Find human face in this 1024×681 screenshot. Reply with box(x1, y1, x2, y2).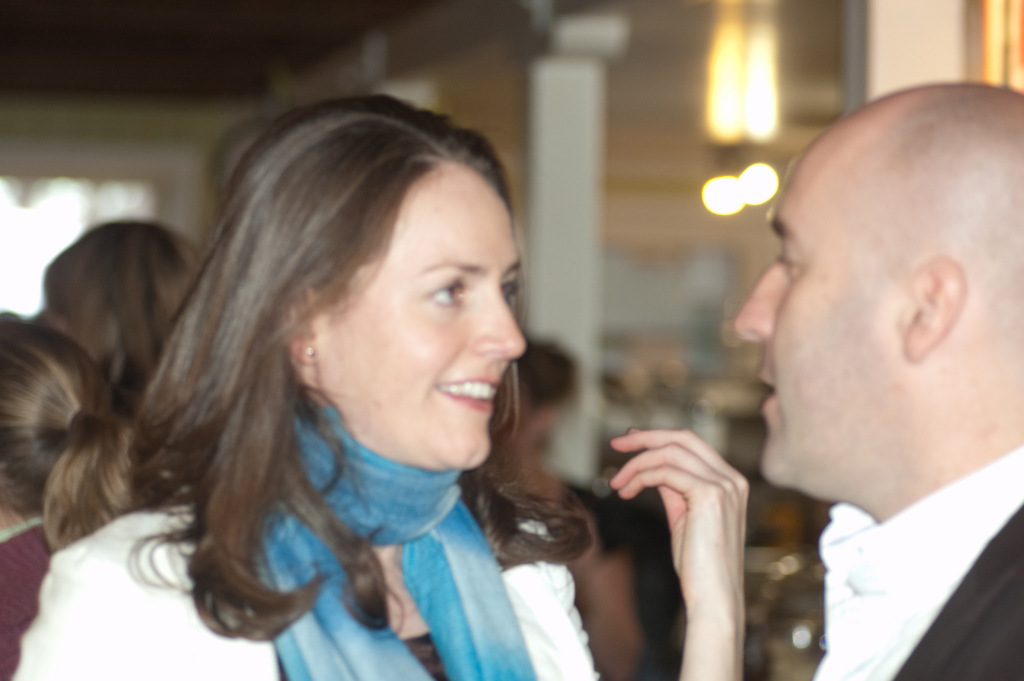
box(319, 161, 532, 465).
